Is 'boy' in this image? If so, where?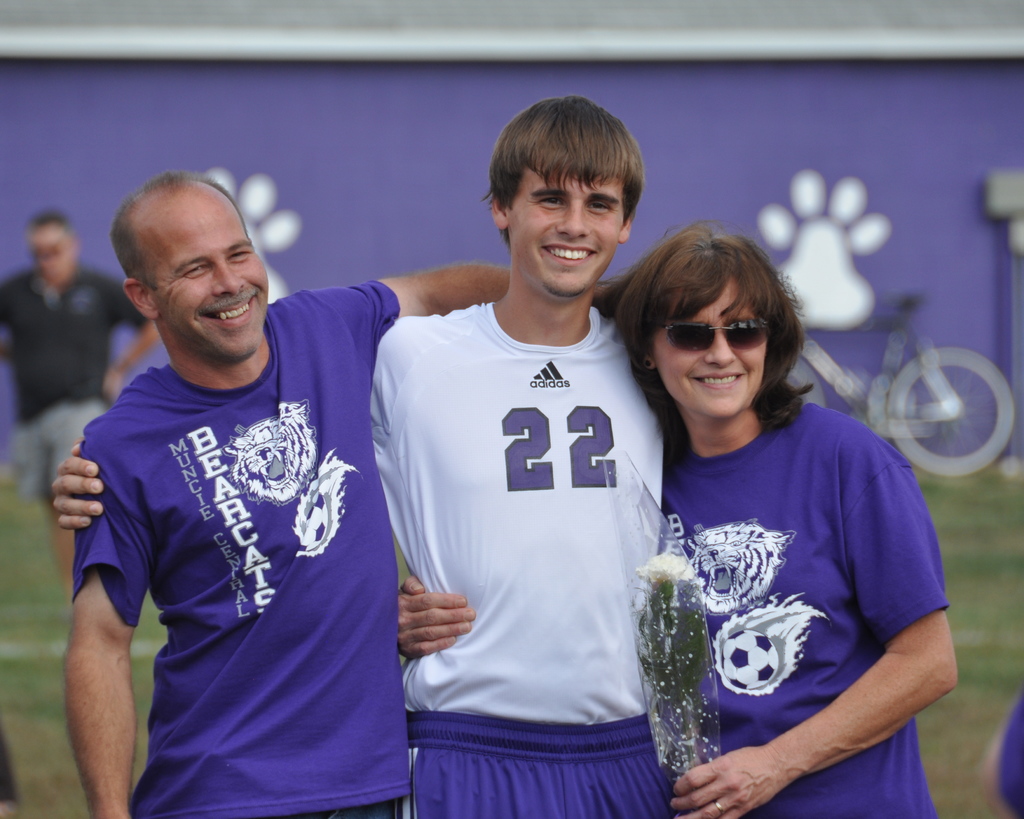
Yes, at detection(49, 97, 668, 818).
